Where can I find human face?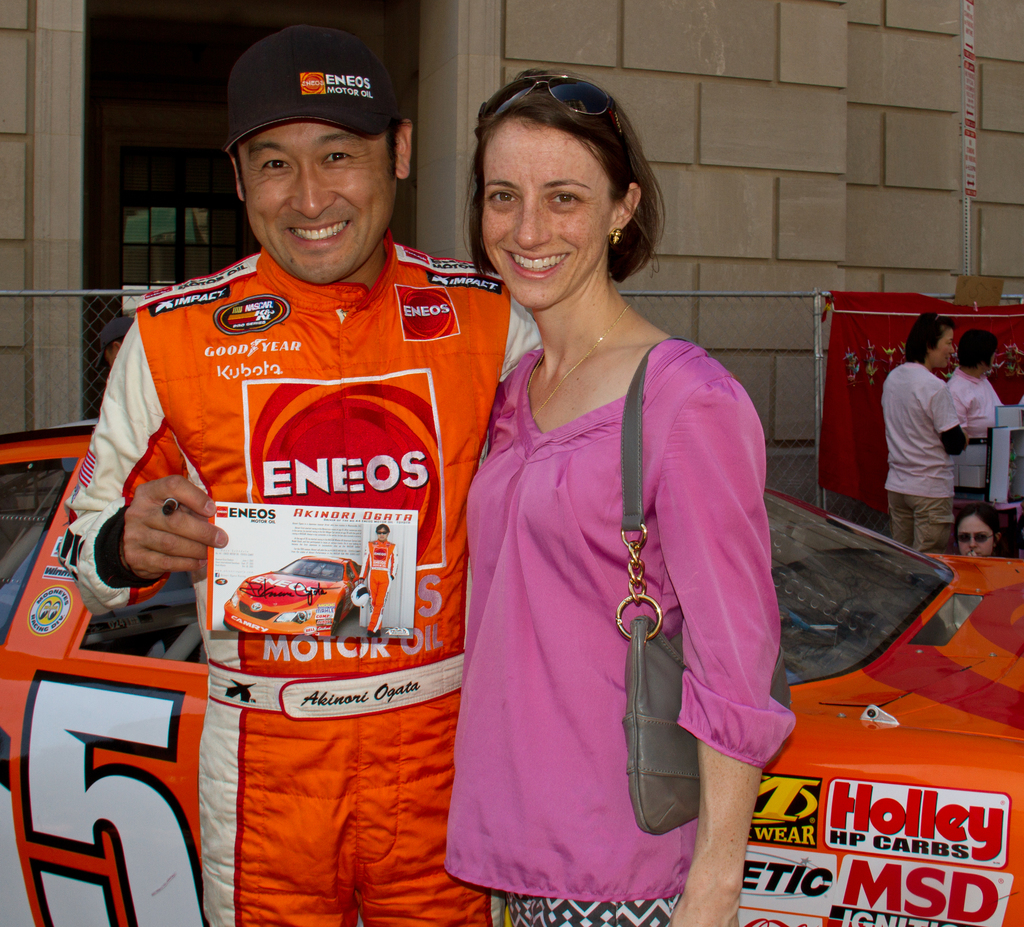
You can find it at region(936, 329, 954, 366).
